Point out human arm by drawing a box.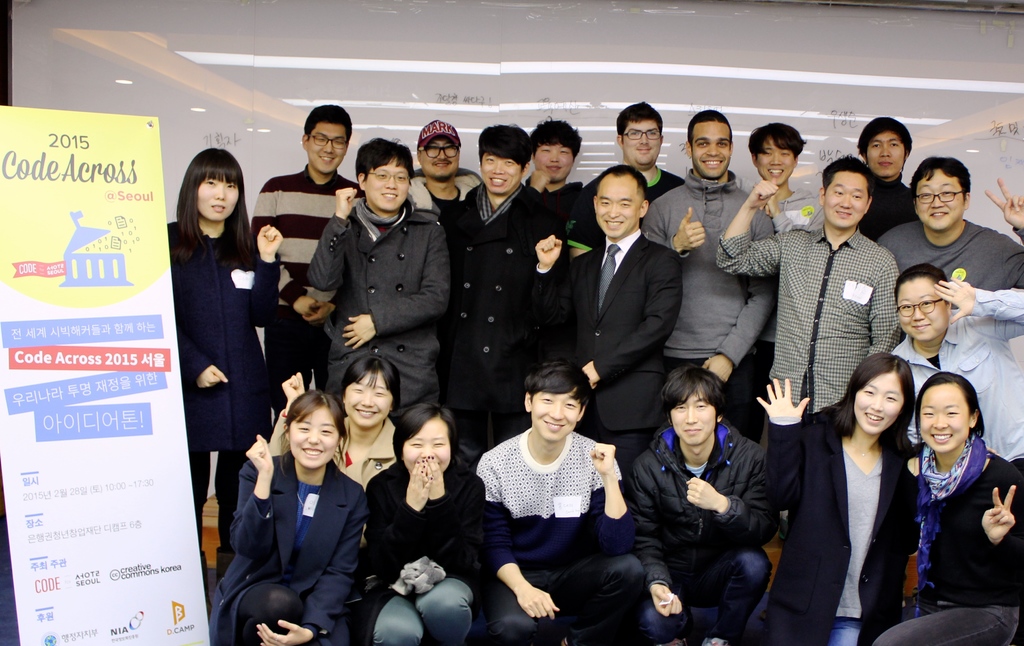
Rect(628, 470, 685, 618).
